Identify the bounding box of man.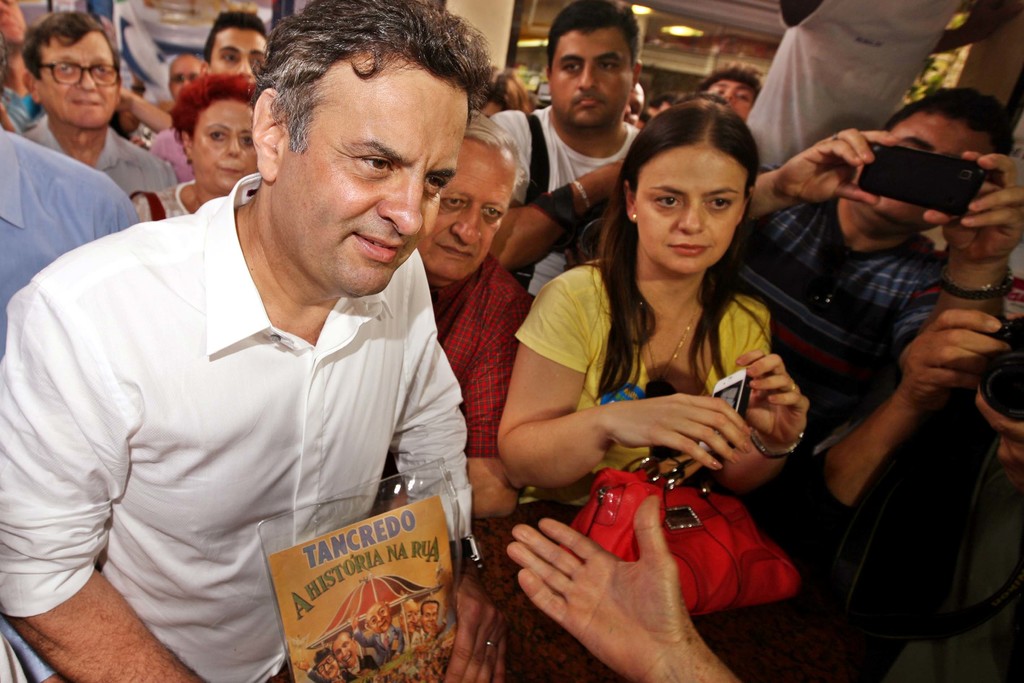
x1=0, y1=0, x2=505, y2=679.
